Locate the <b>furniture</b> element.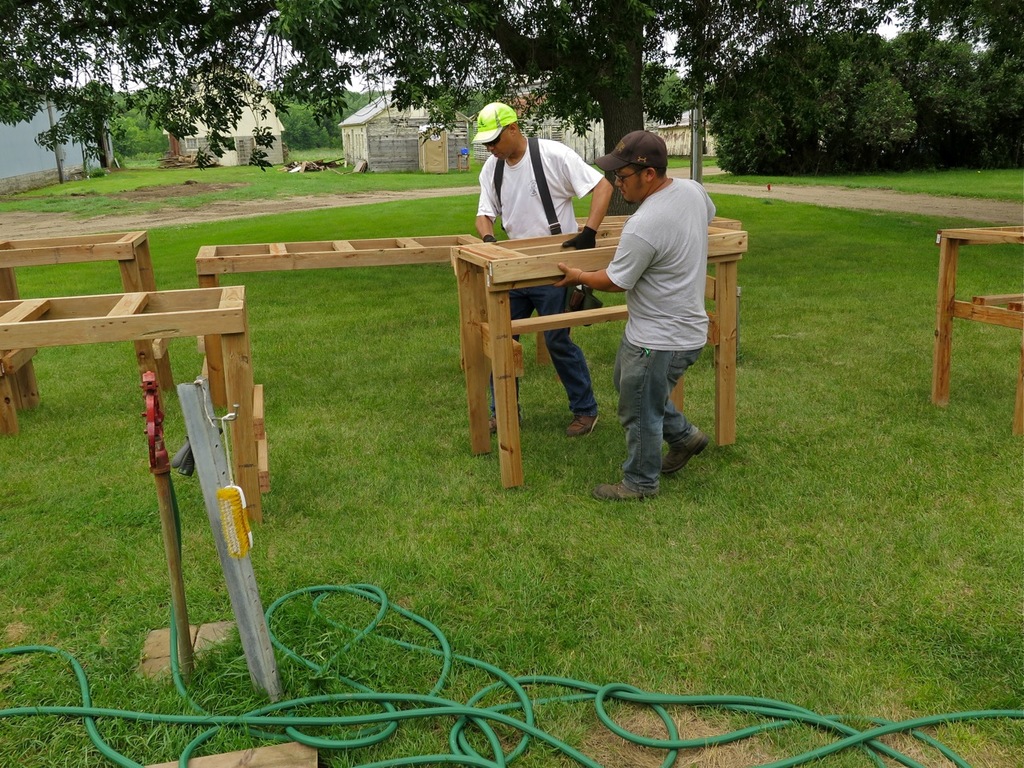
Element bbox: 929, 224, 1023, 442.
